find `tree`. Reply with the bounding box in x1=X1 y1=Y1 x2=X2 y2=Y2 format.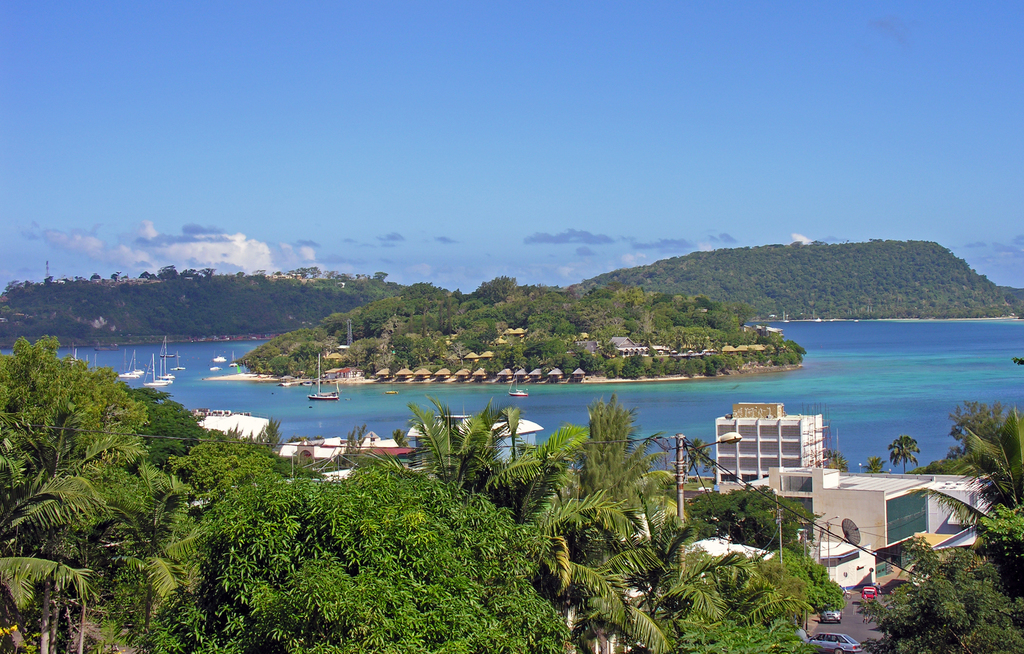
x1=318 y1=302 x2=349 y2=334.
